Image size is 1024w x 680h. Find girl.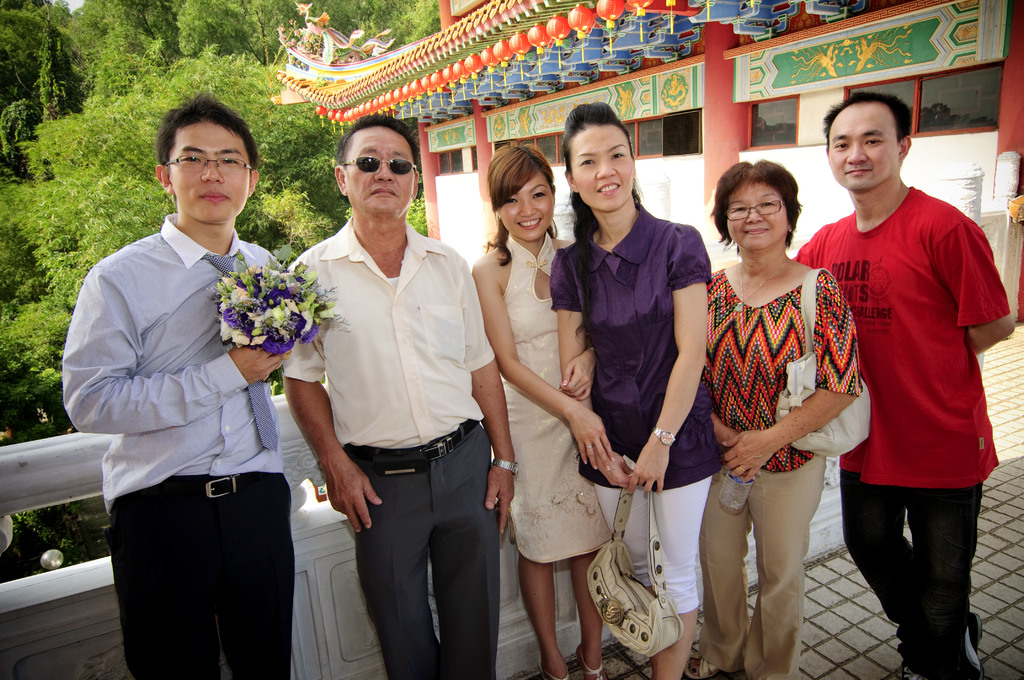
<region>548, 102, 722, 679</region>.
